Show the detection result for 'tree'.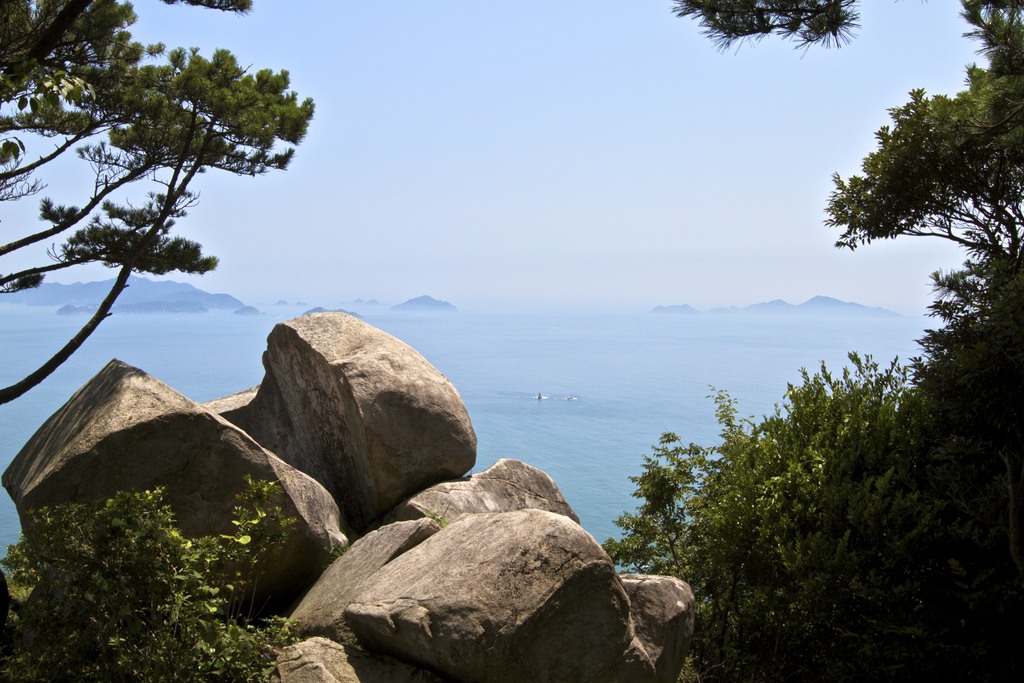
(left=588, top=345, right=894, bottom=636).
